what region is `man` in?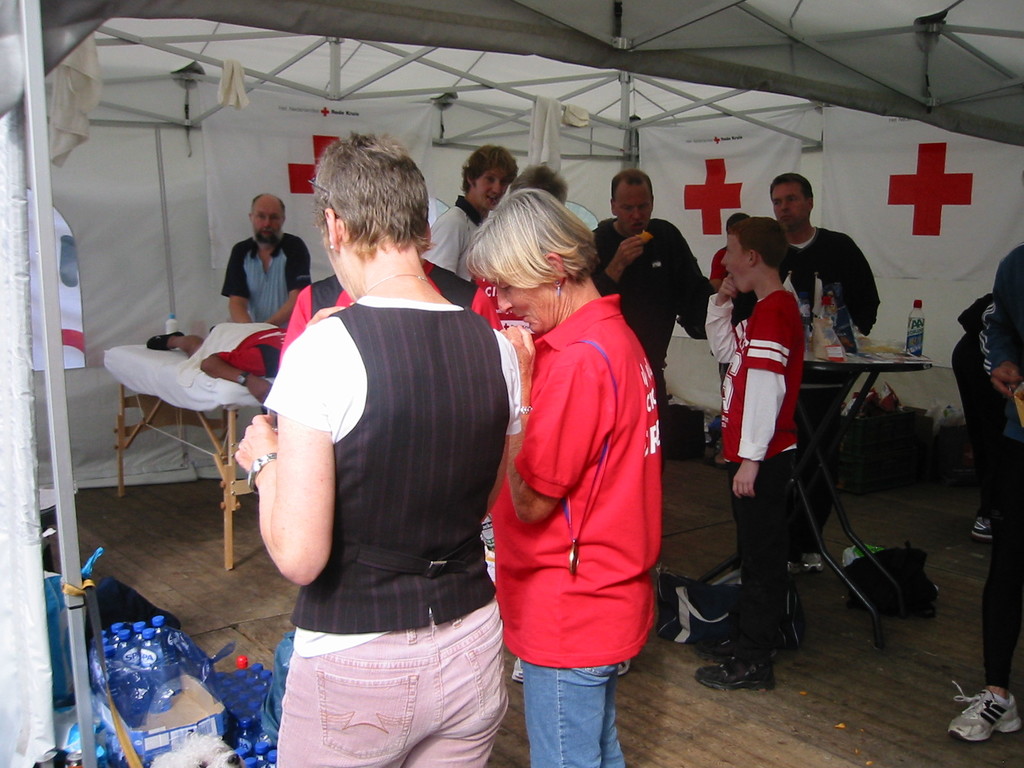
[left=419, top=147, right=516, bottom=284].
